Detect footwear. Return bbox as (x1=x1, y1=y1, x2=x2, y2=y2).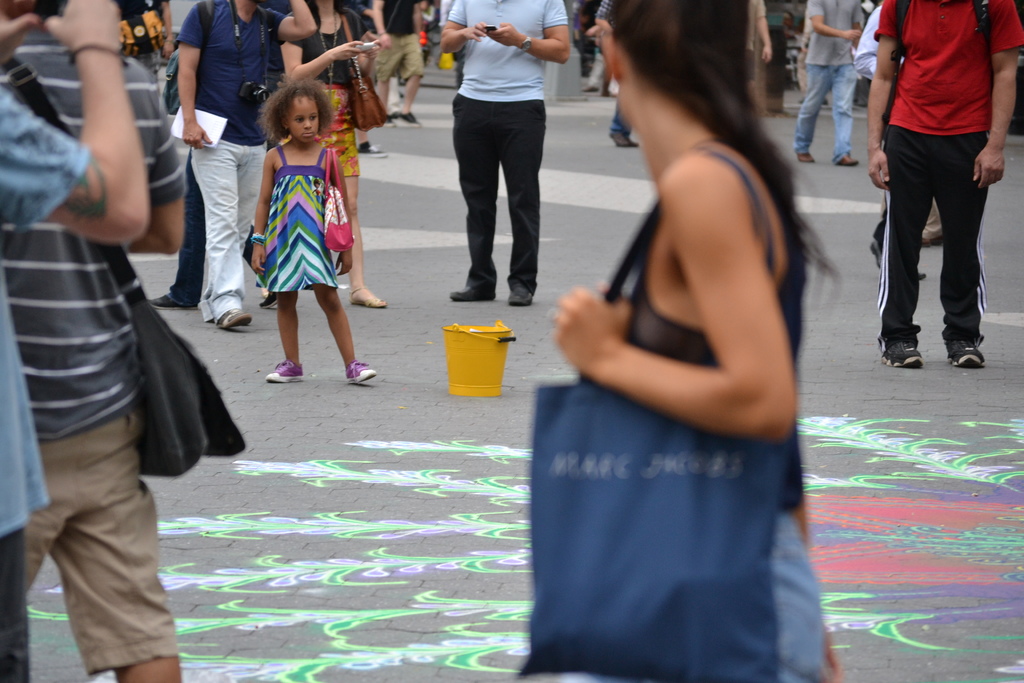
(x1=793, y1=151, x2=822, y2=164).
